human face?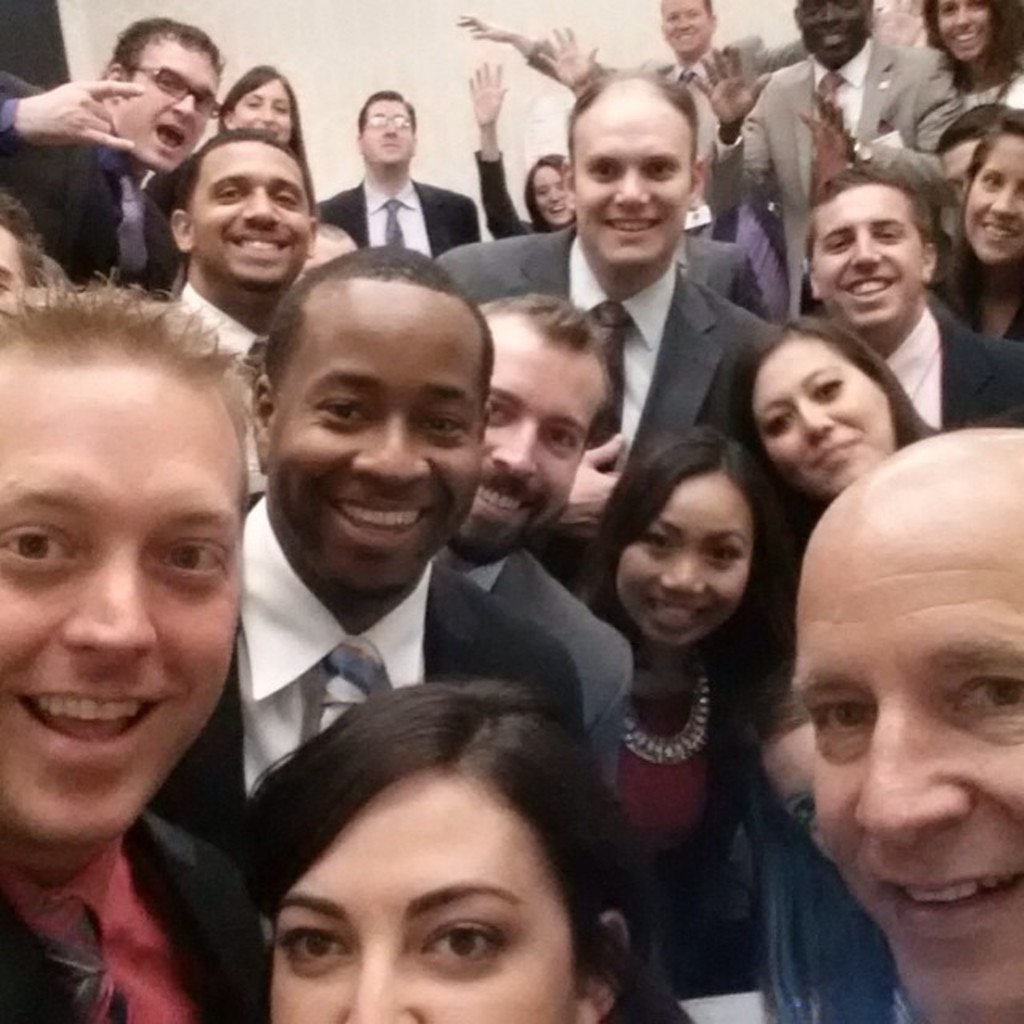
select_region(658, 0, 712, 58)
